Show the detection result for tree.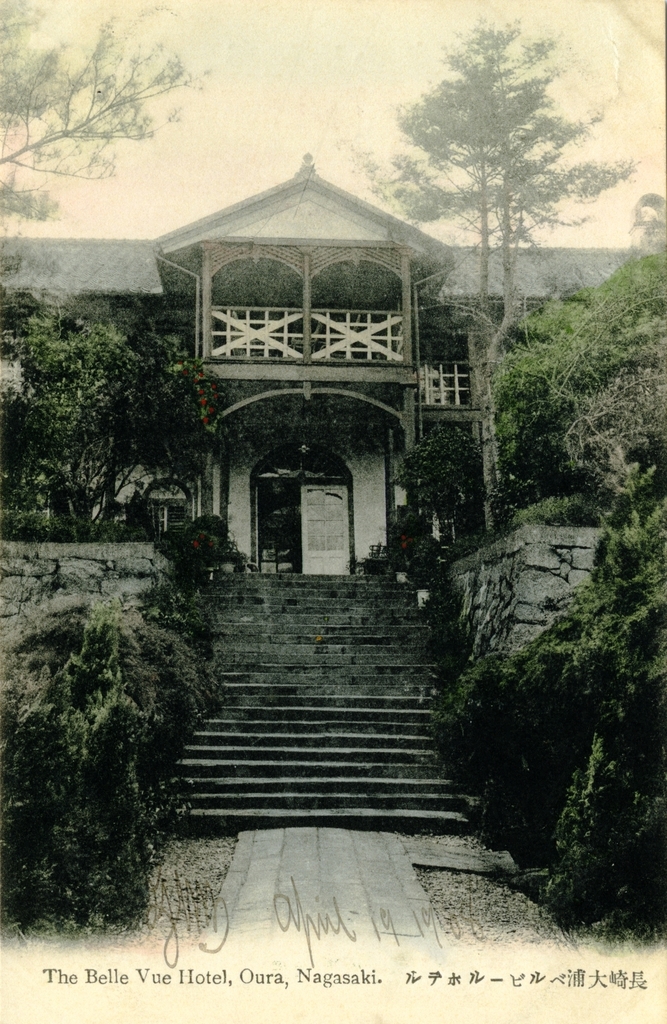
[x1=390, y1=19, x2=605, y2=369].
